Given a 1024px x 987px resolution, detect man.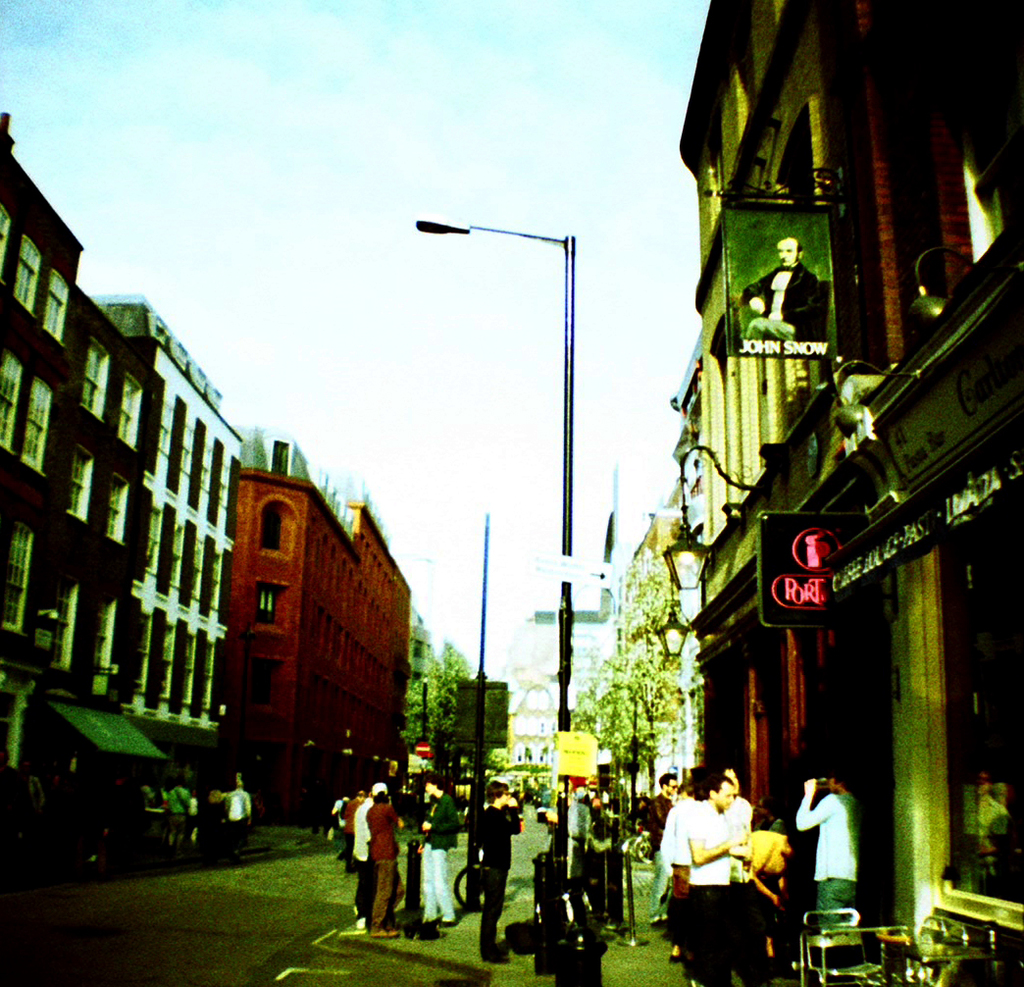
bbox=(653, 763, 702, 914).
